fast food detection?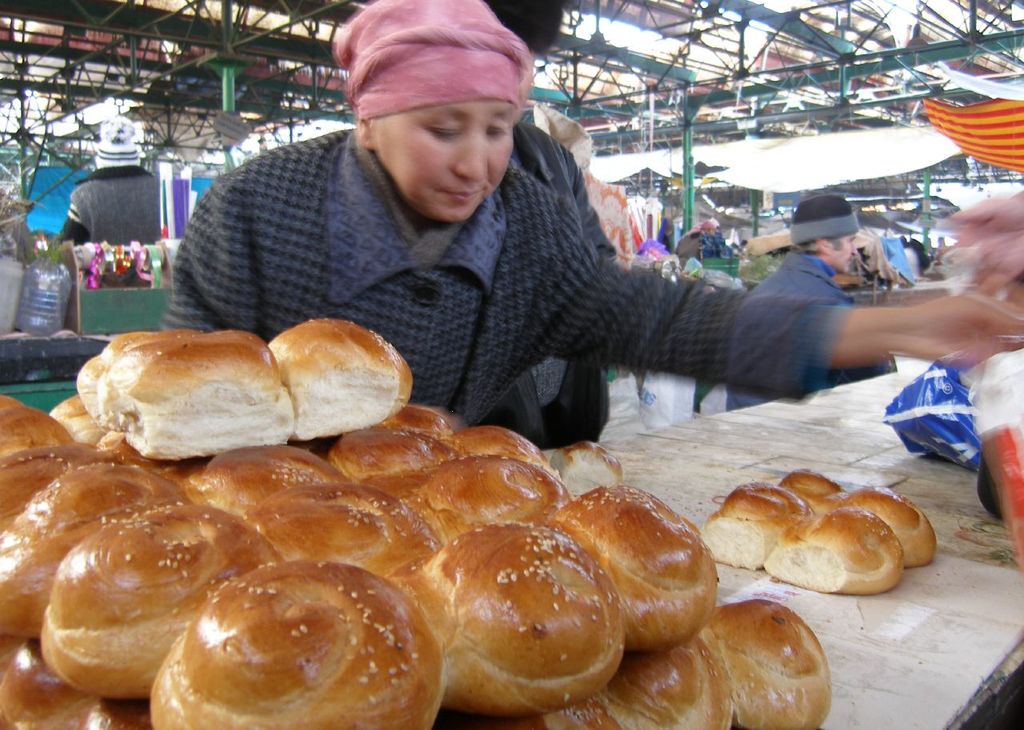
78/324/305/472
